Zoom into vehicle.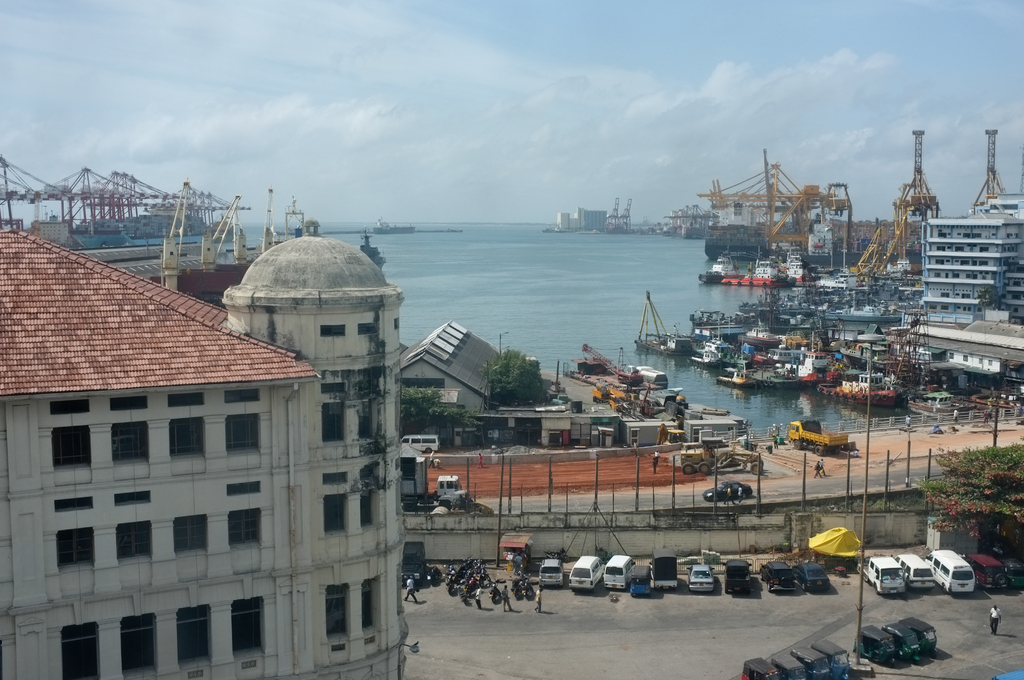
Zoom target: (607, 552, 632, 591).
